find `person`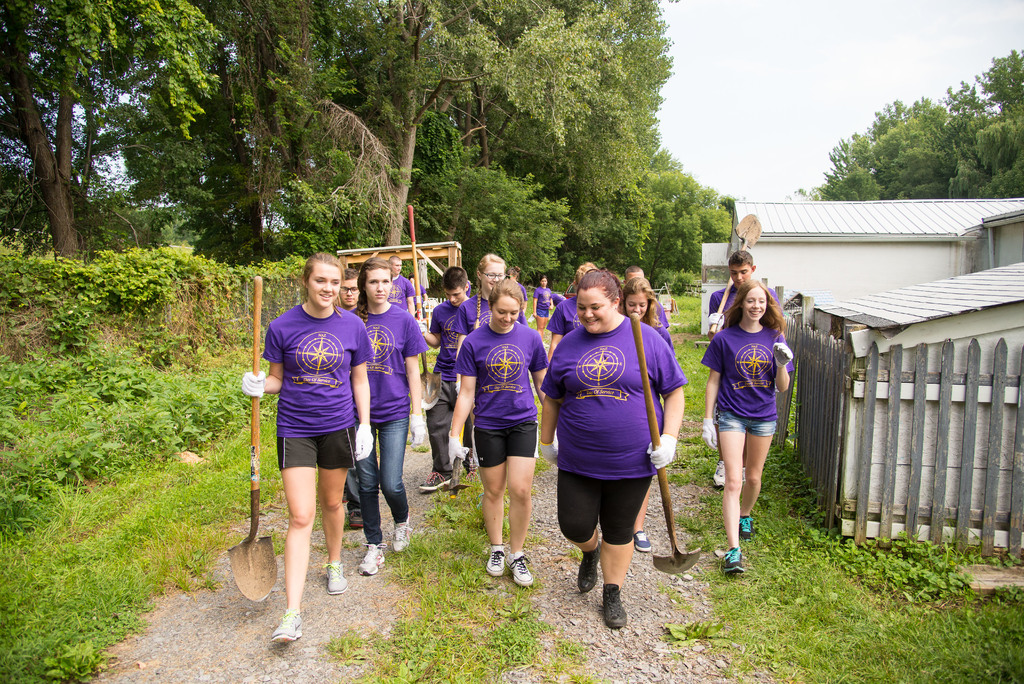
BBox(536, 265, 689, 630)
